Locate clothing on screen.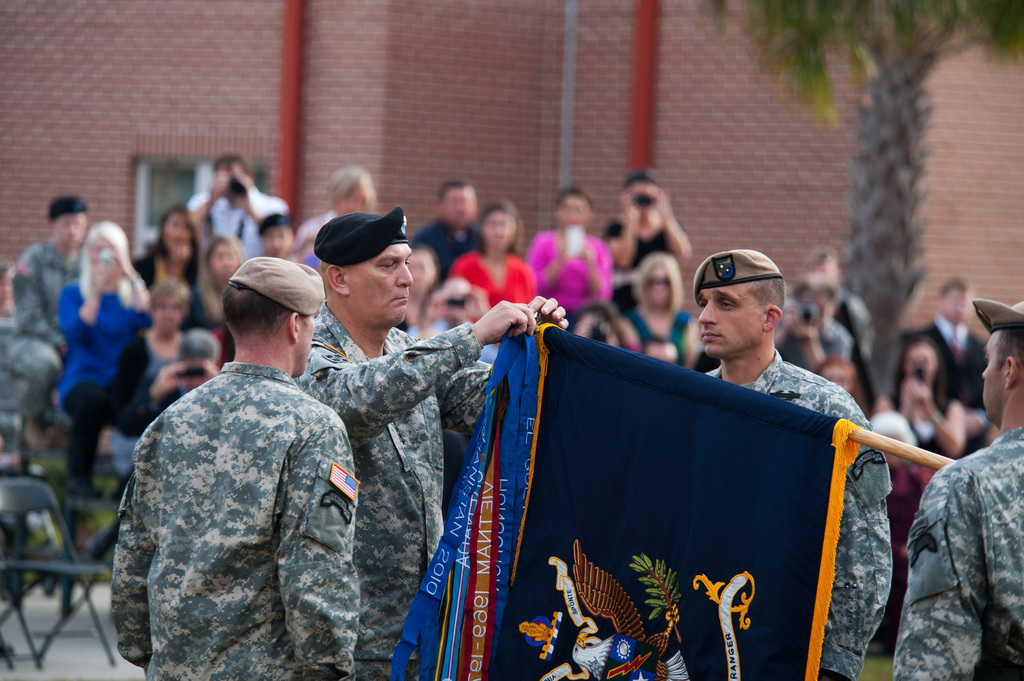
On screen at box=[95, 328, 186, 473].
